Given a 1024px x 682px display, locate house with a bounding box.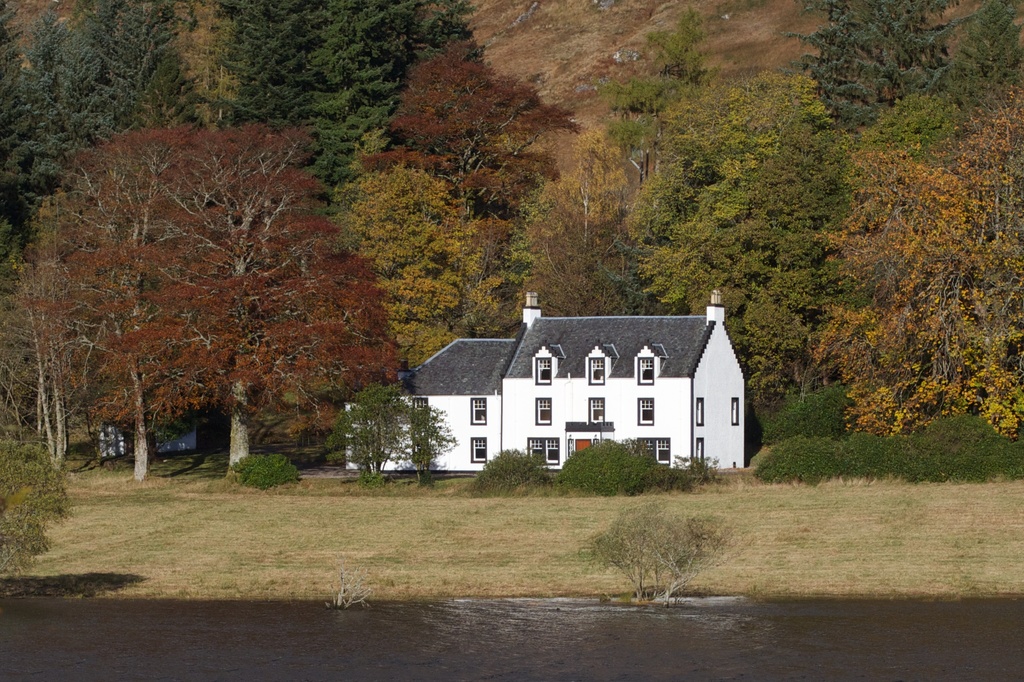
Located: {"x1": 346, "y1": 287, "x2": 749, "y2": 472}.
